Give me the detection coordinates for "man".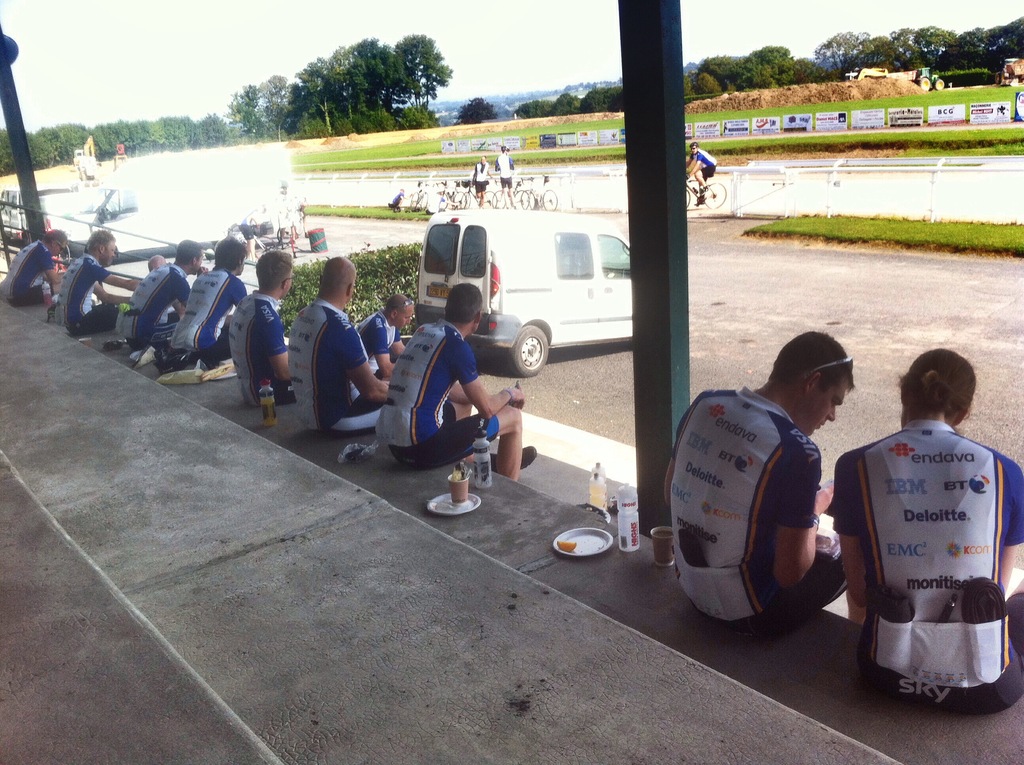
(60, 219, 159, 355).
